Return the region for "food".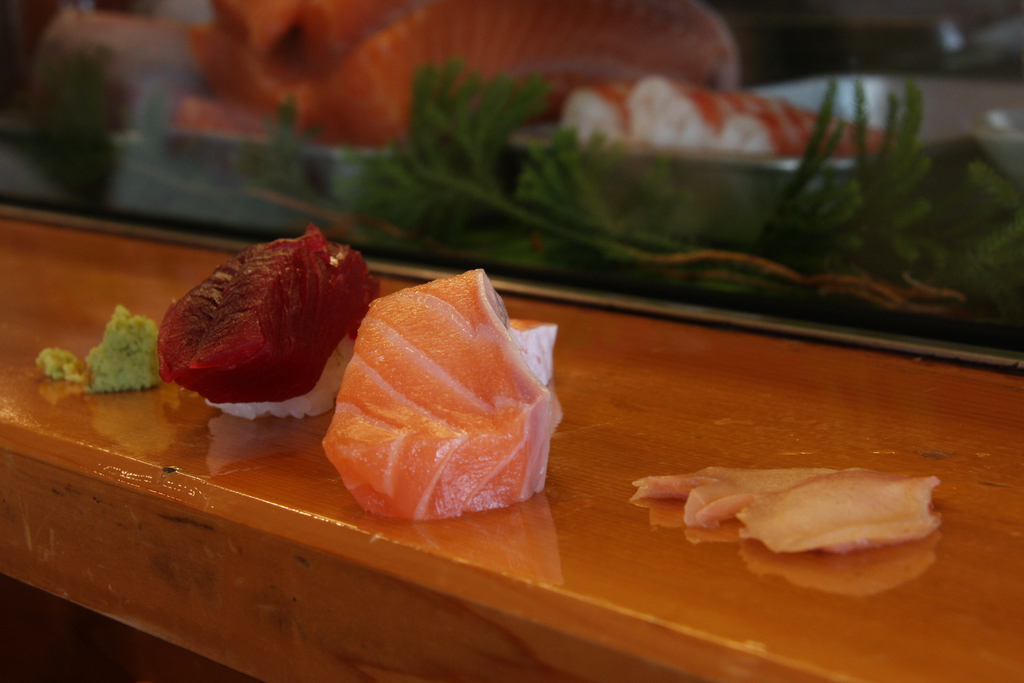
[628,463,942,554].
